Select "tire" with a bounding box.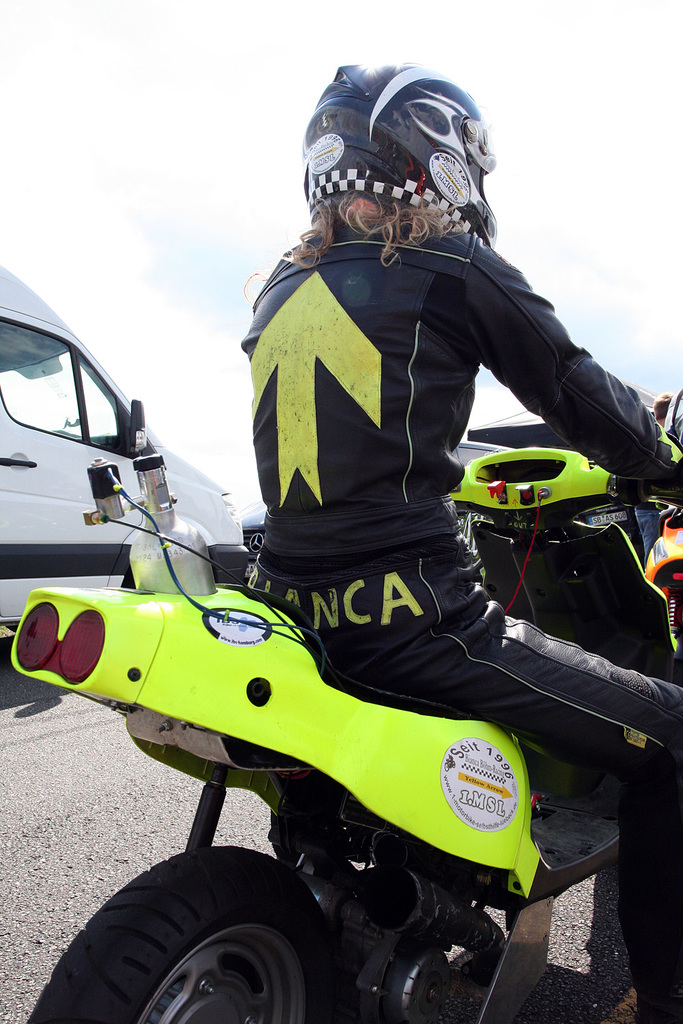
26,843,344,1023.
